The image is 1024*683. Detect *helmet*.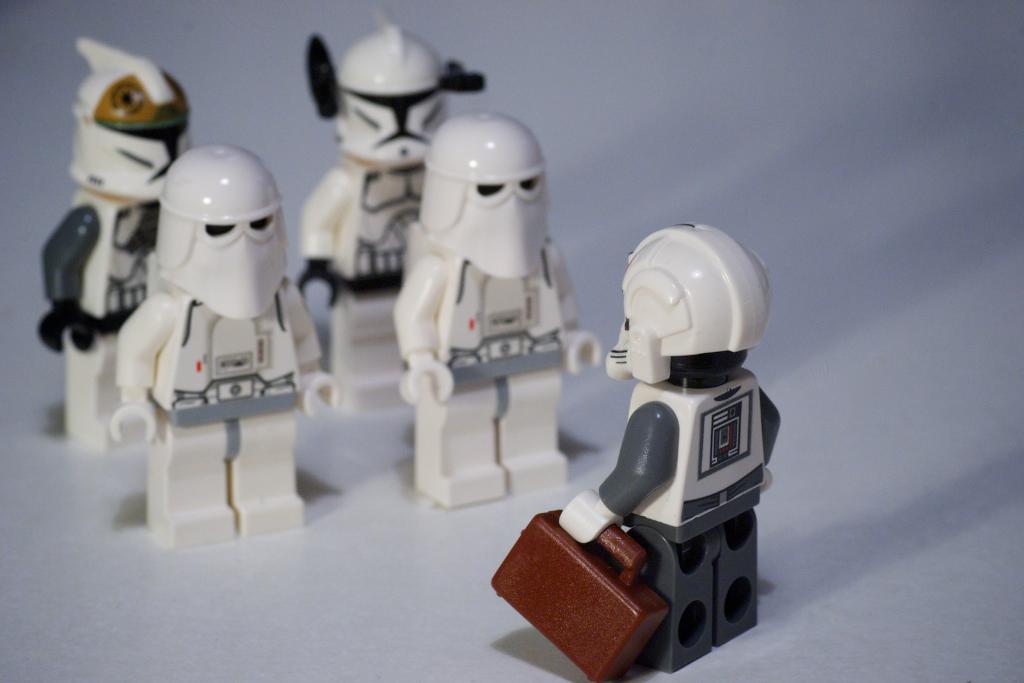
Detection: 71 47 192 192.
